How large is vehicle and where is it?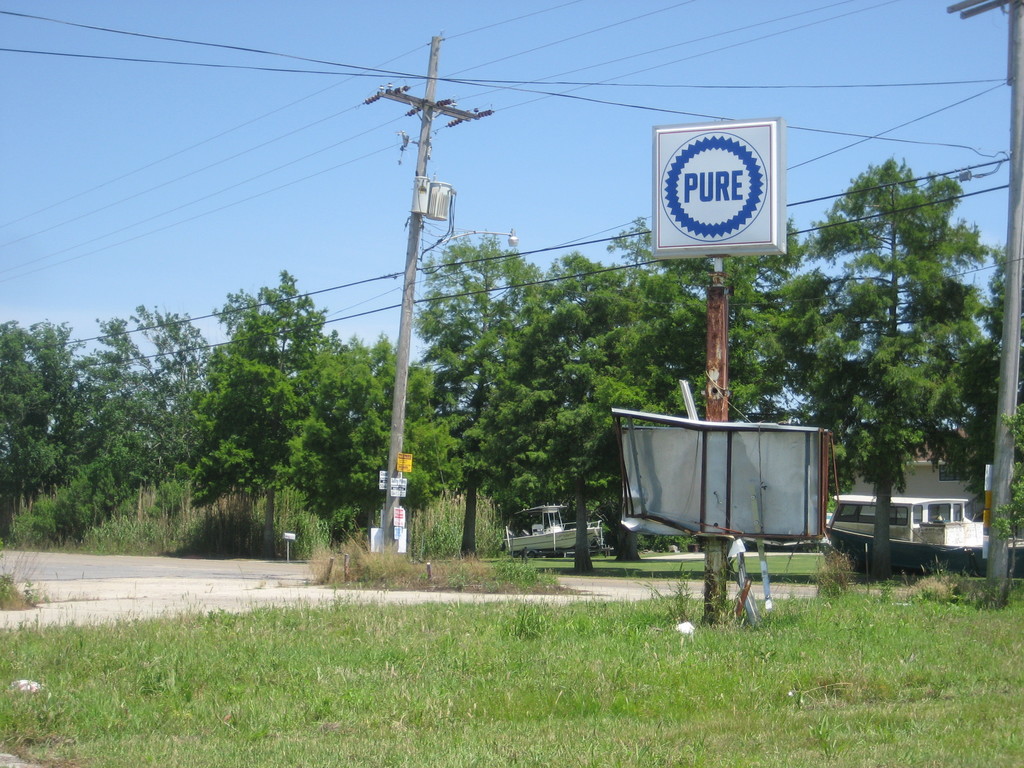
Bounding box: Rect(500, 502, 609, 556).
